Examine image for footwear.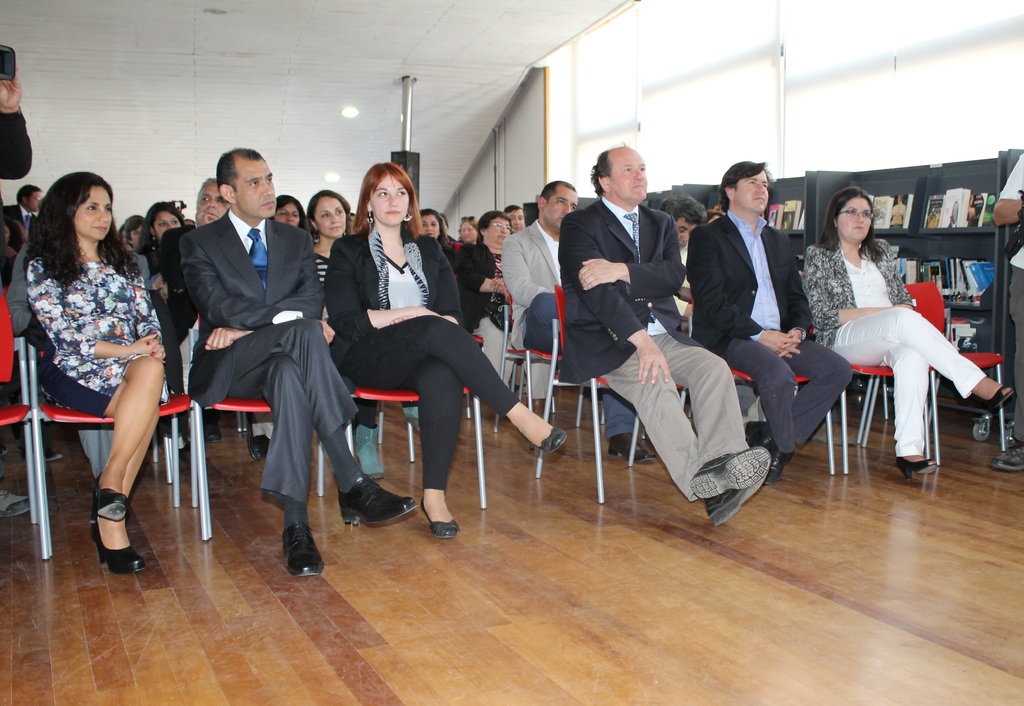
Examination result: select_region(991, 441, 1023, 475).
